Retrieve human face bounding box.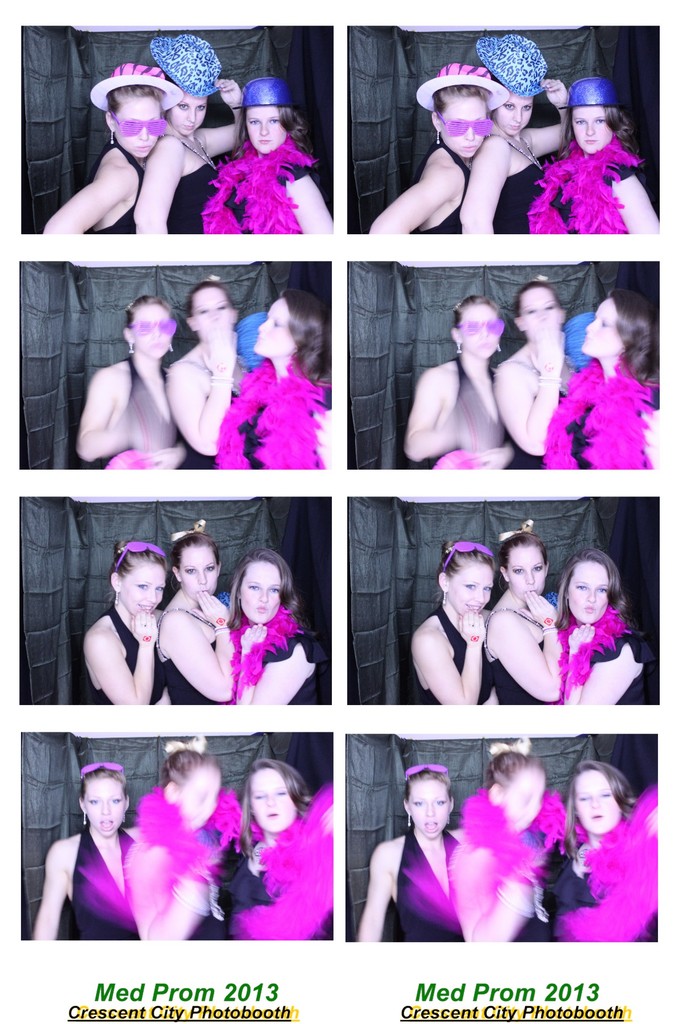
Bounding box: <box>561,561,612,628</box>.
